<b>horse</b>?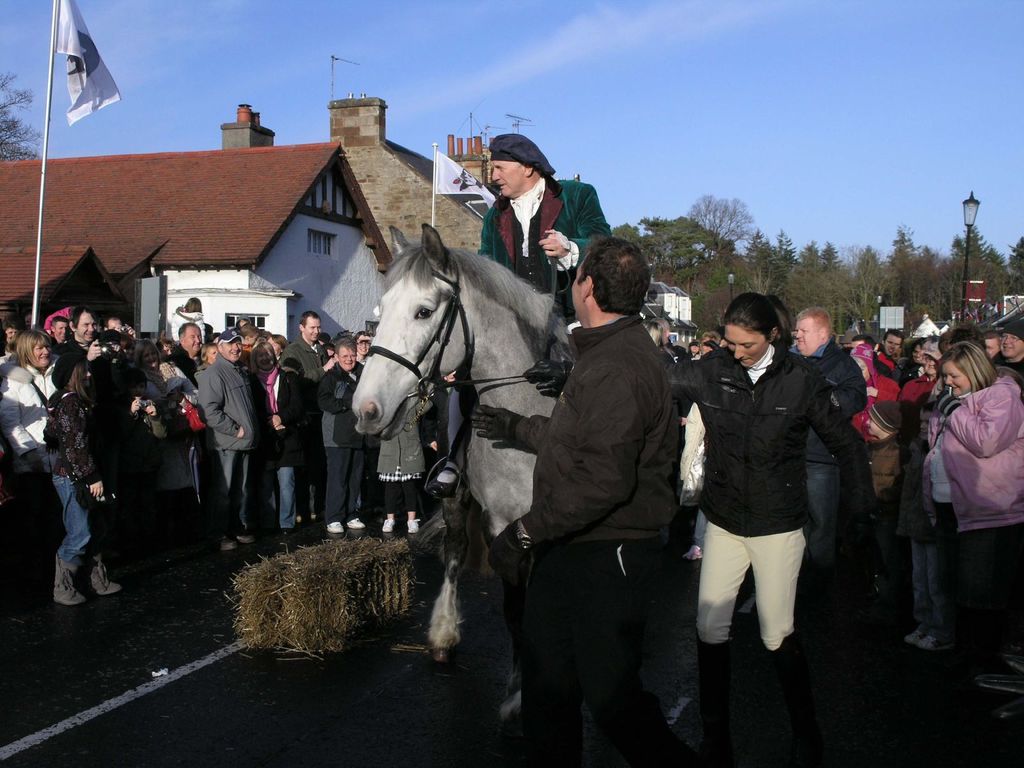
[left=348, top=220, right=571, bottom=725]
